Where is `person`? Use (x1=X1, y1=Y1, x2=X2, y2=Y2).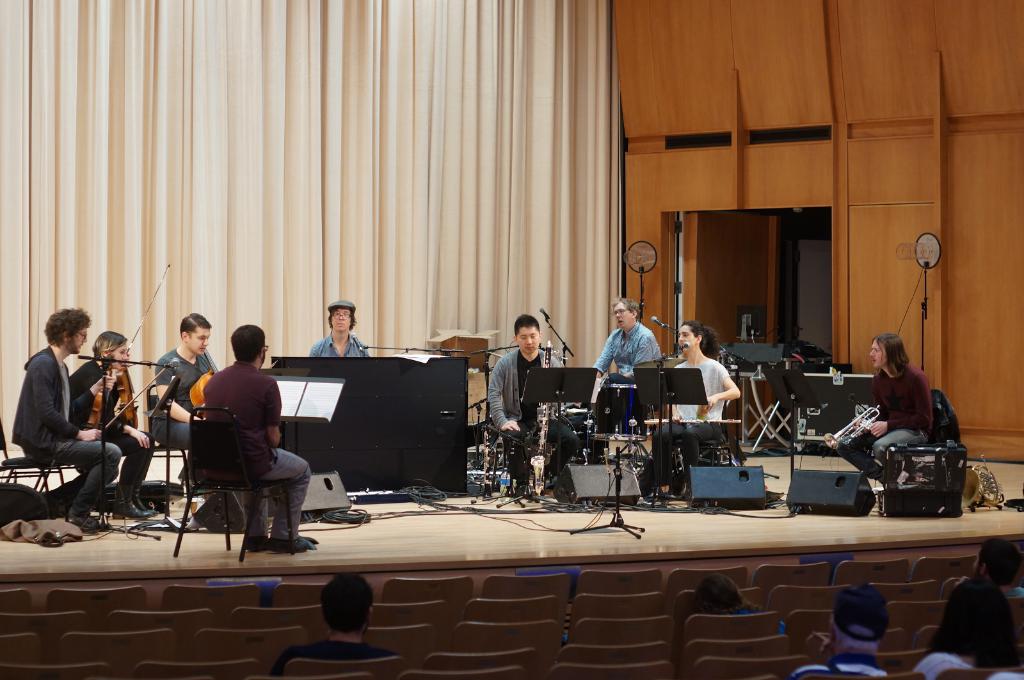
(x1=967, y1=537, x2=1023, y2=604).
